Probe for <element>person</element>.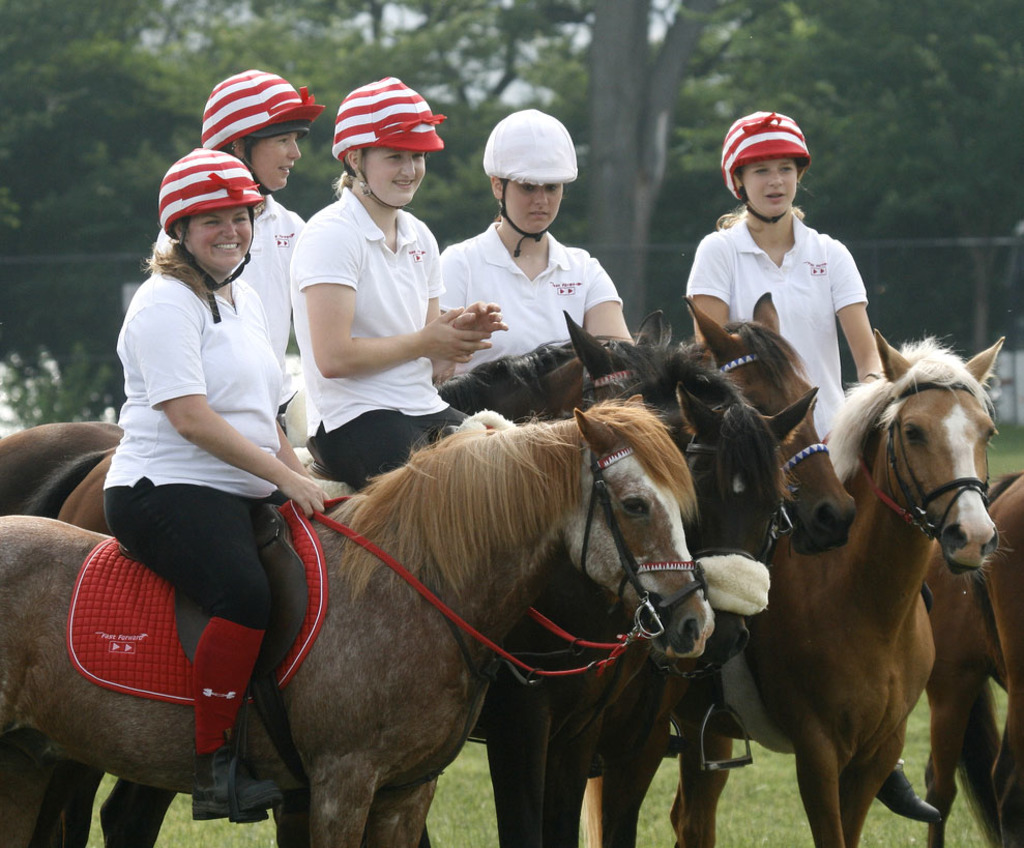
Probe result: bbox=[674, 109, 943, 821].
